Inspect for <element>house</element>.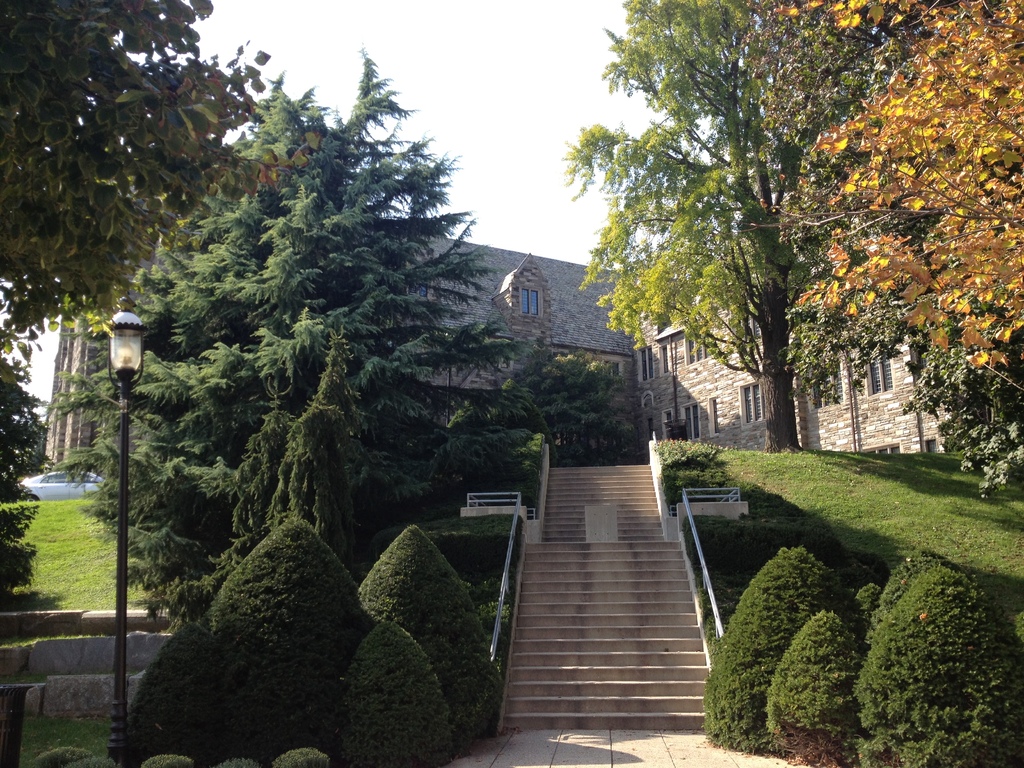
Inspection: 322:248:931:449.
